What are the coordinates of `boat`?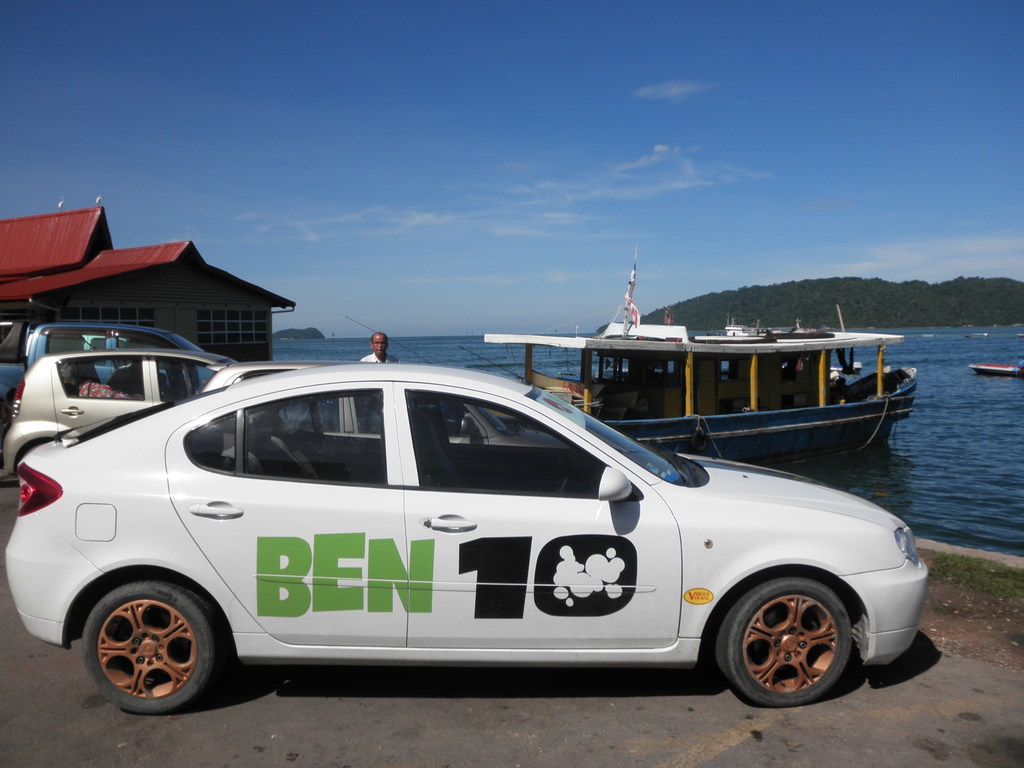
detection(486, 289, 952, 466).
